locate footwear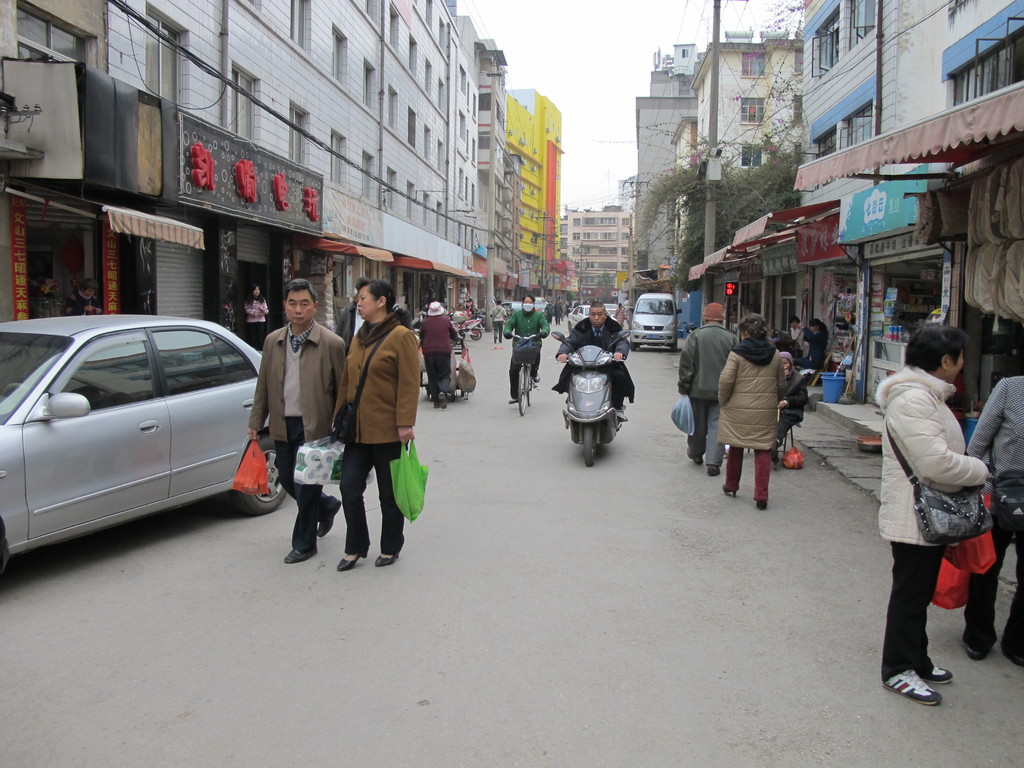
box(963, 642, 986, 662)
